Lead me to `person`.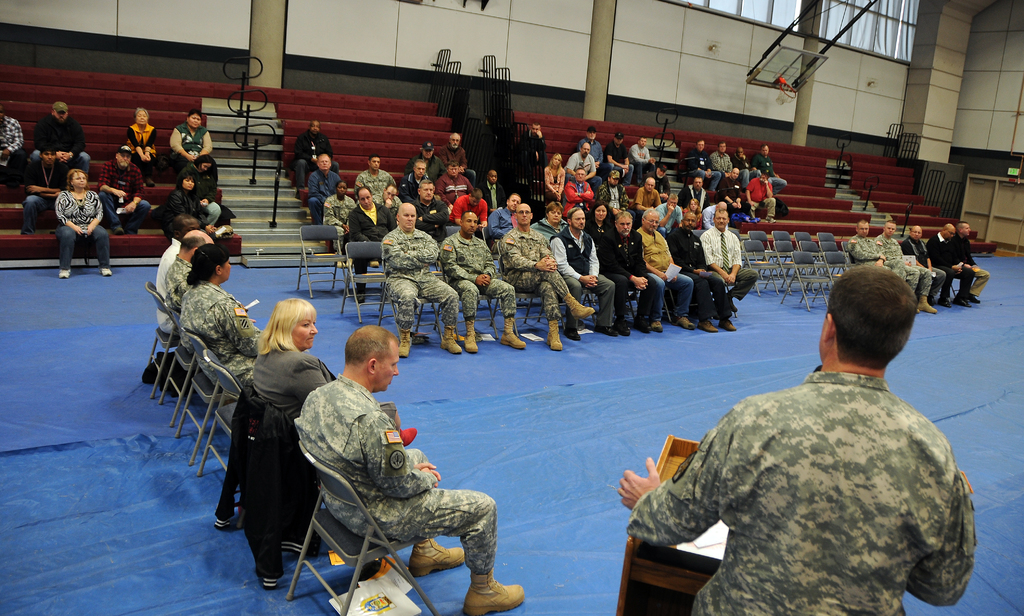
Lead to [168, 107, 213, 182].
